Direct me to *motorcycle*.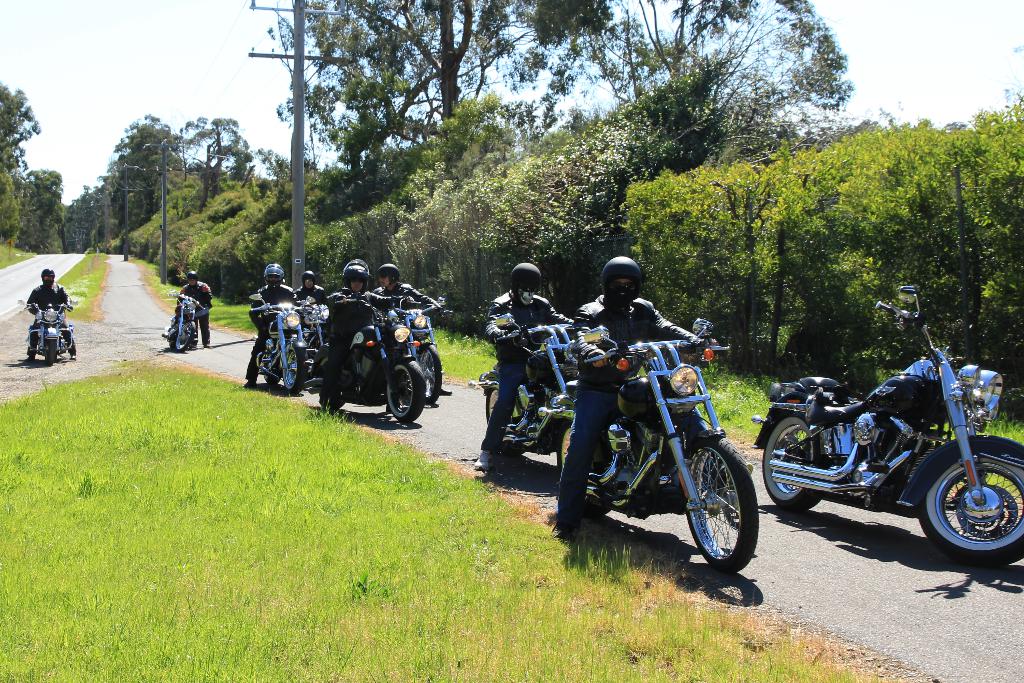
Direction: 400 294 440 407.
